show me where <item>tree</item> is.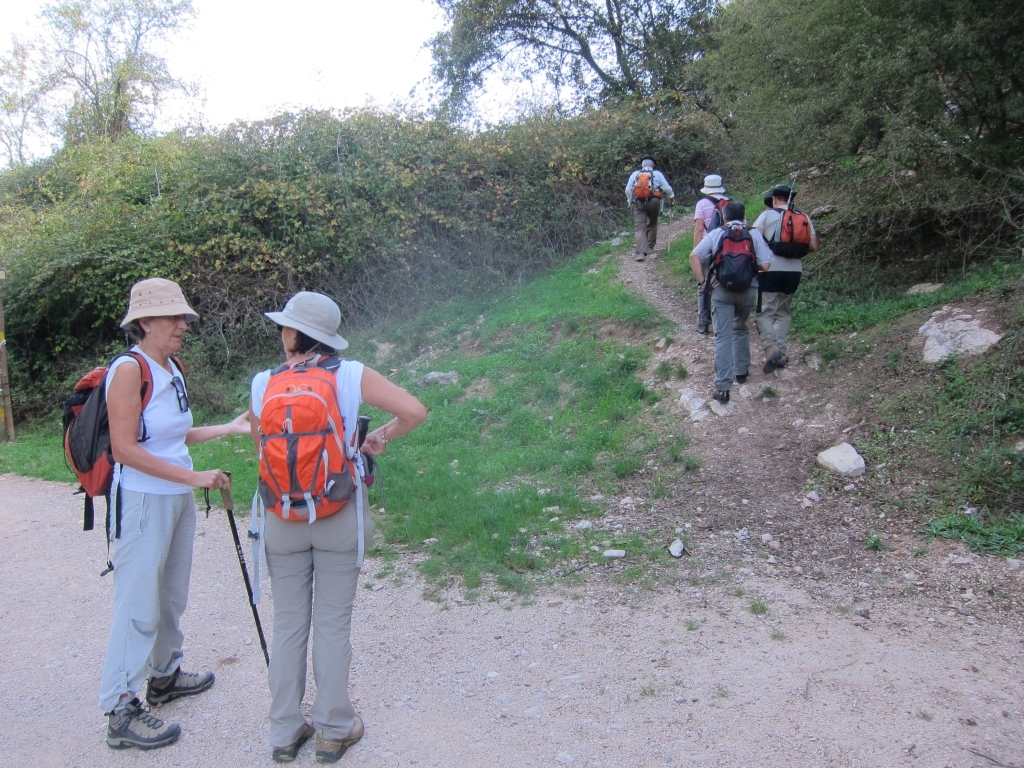
<item>tree</item> is at <bbox>0, 0, 202, 151</bbox>.
